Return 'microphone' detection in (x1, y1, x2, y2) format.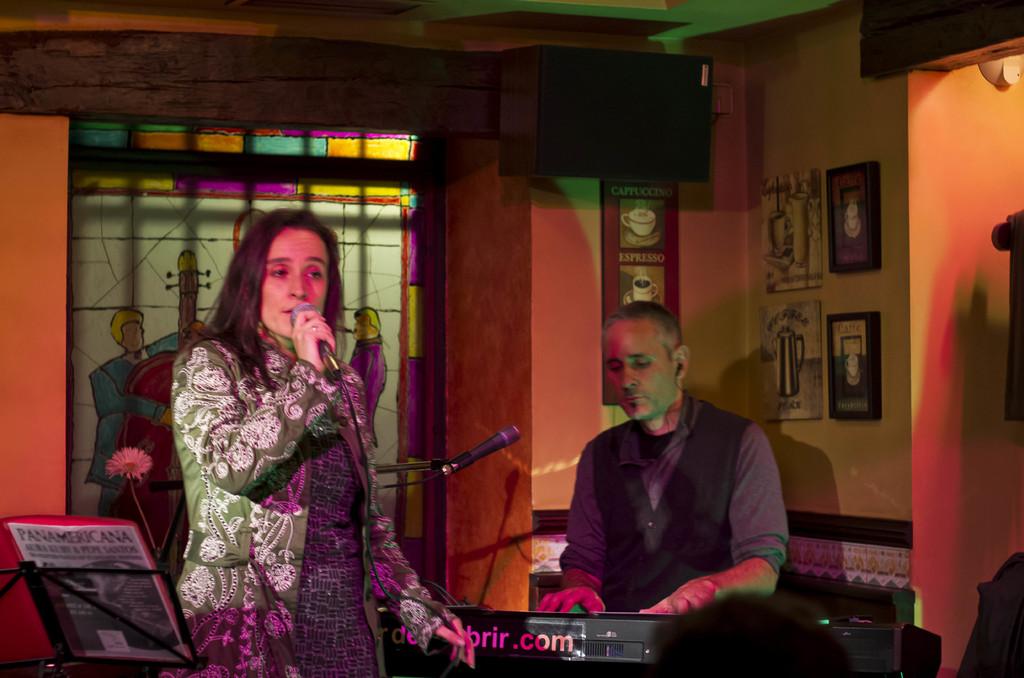
(291, 299, 339, 380).
